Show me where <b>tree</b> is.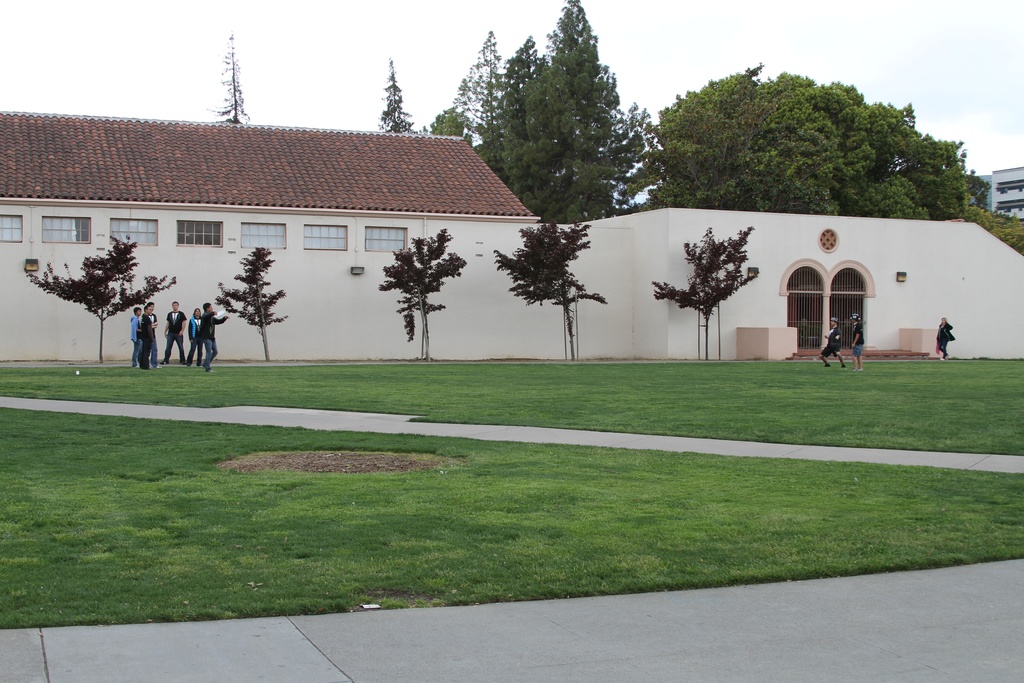
<b>tree</b> is at [left=498, top=61, right=569, bottom=206].
